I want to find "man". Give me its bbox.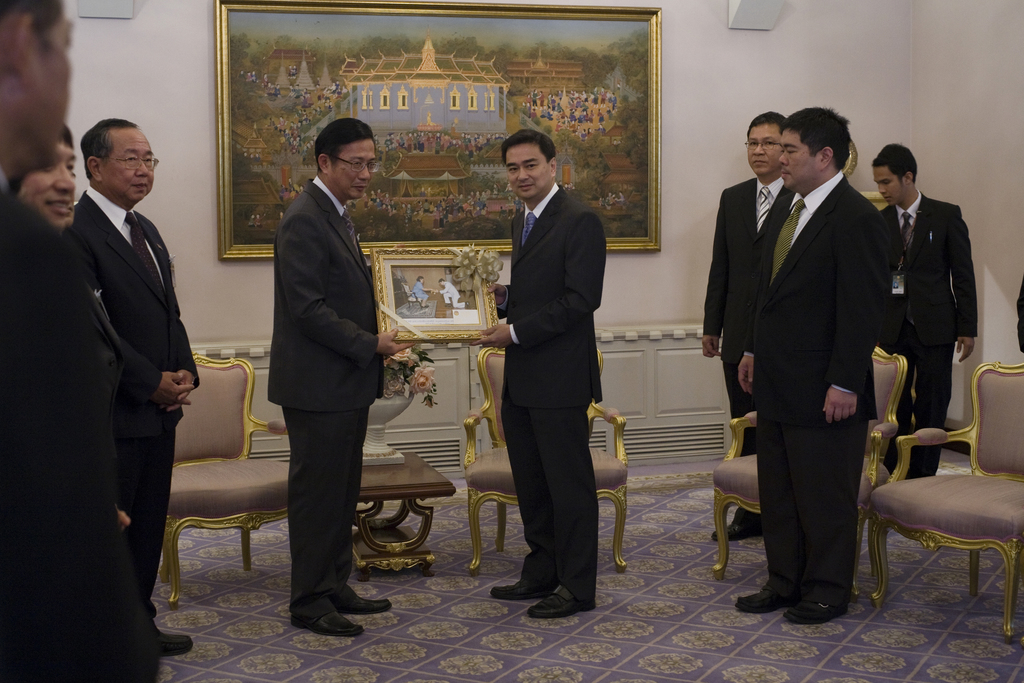
[0,0,159,682].
